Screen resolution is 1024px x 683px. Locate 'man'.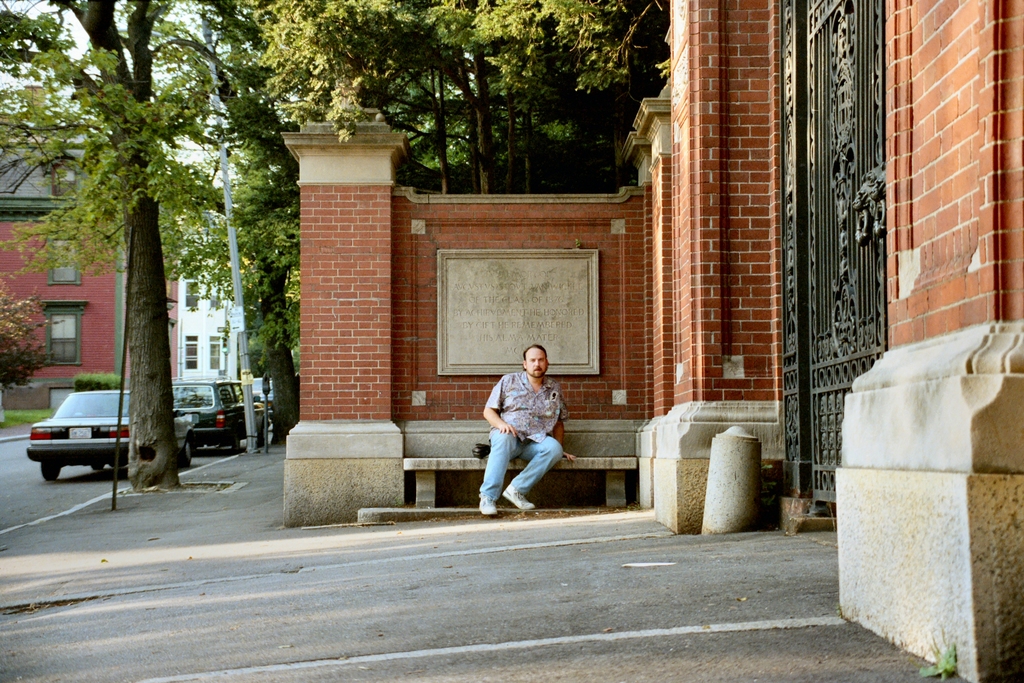
477,345,578,517.
